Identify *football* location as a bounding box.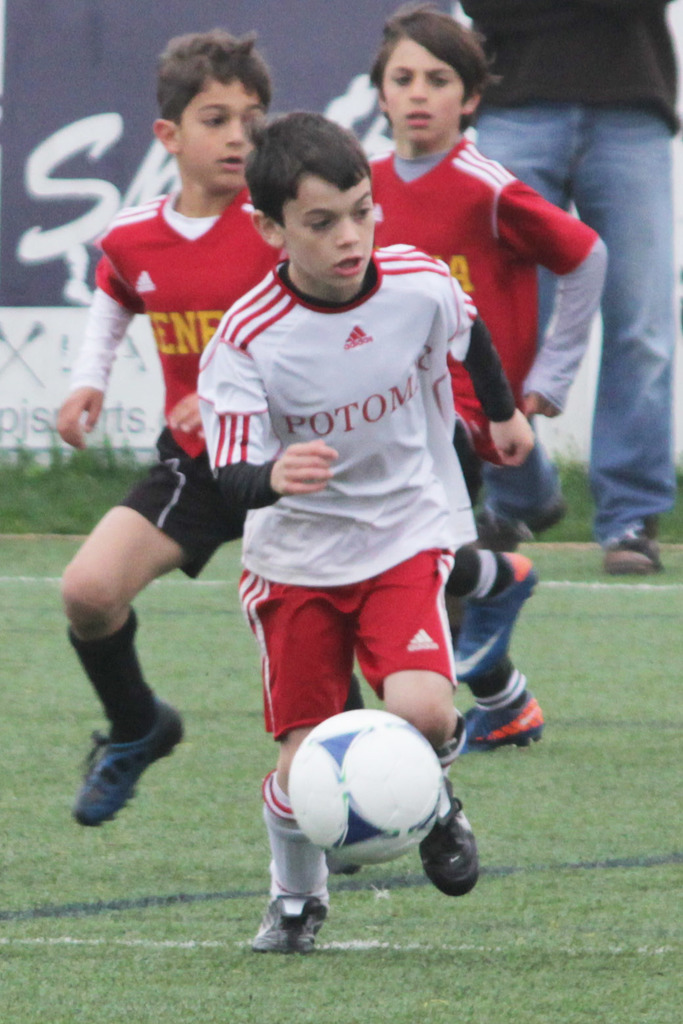
rect(289, 706, 438, 864).
